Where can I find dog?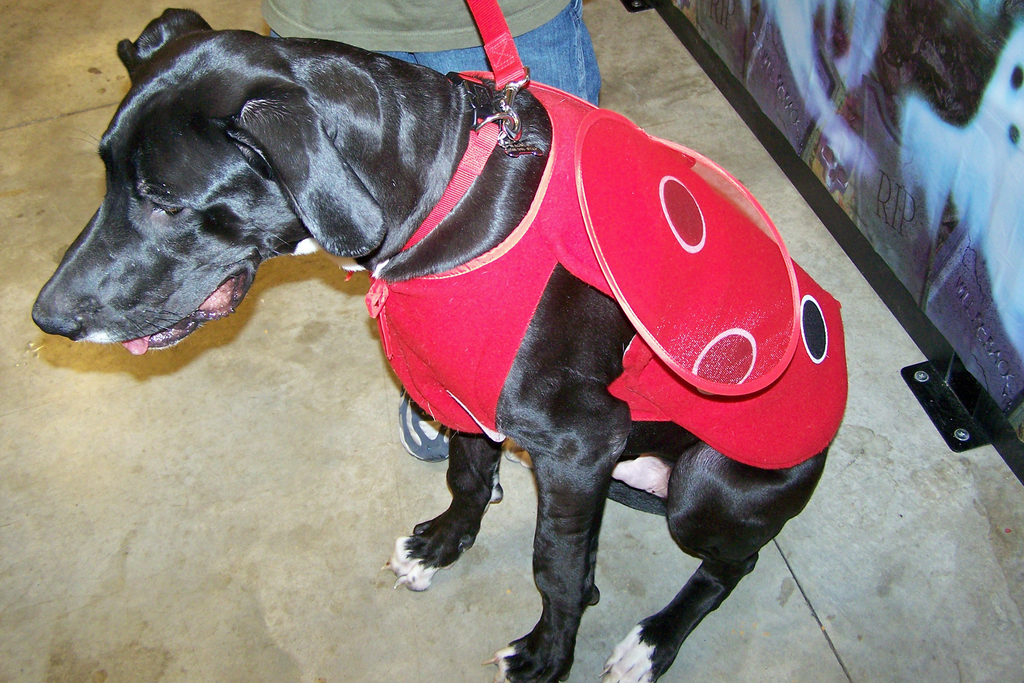
You can find it at bbox=[33, 3, 850, 682].
